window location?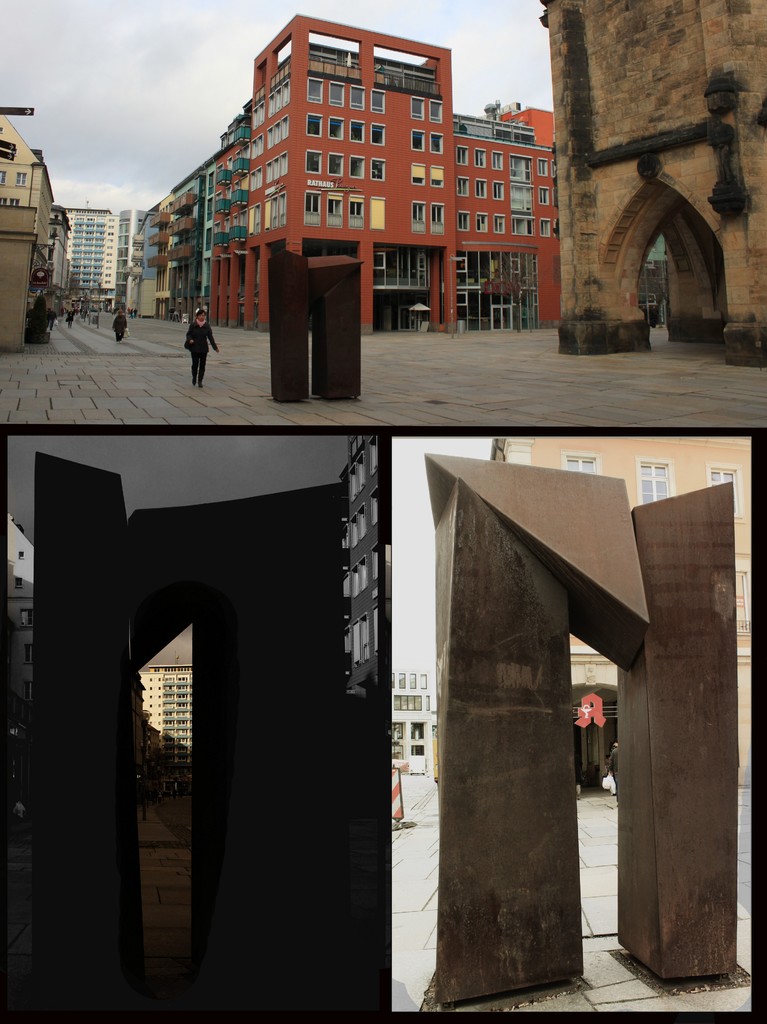
select_region(474, 150, 486, 166)
